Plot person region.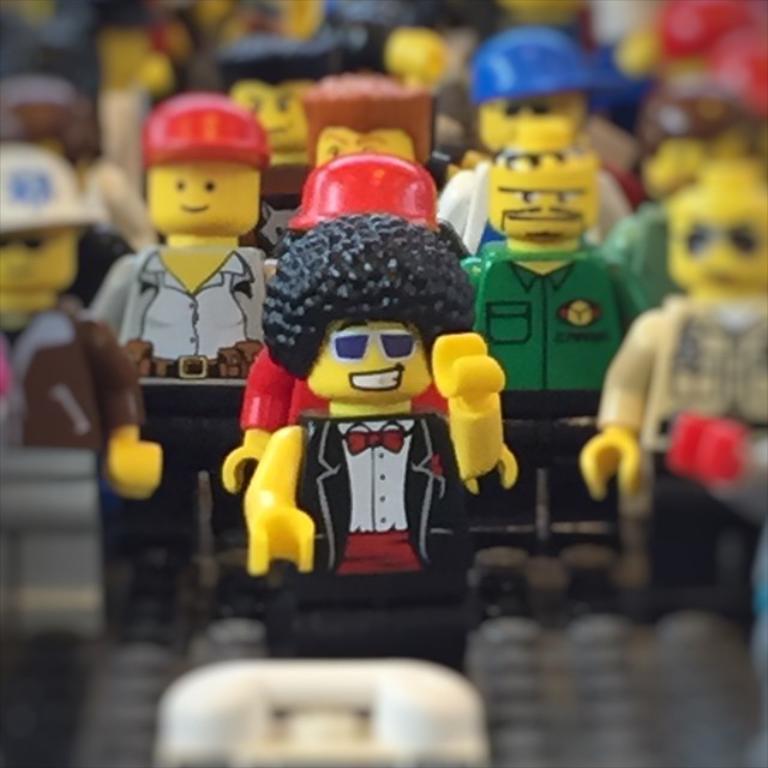
Plotted at box=[576, 167, 767, 608].
